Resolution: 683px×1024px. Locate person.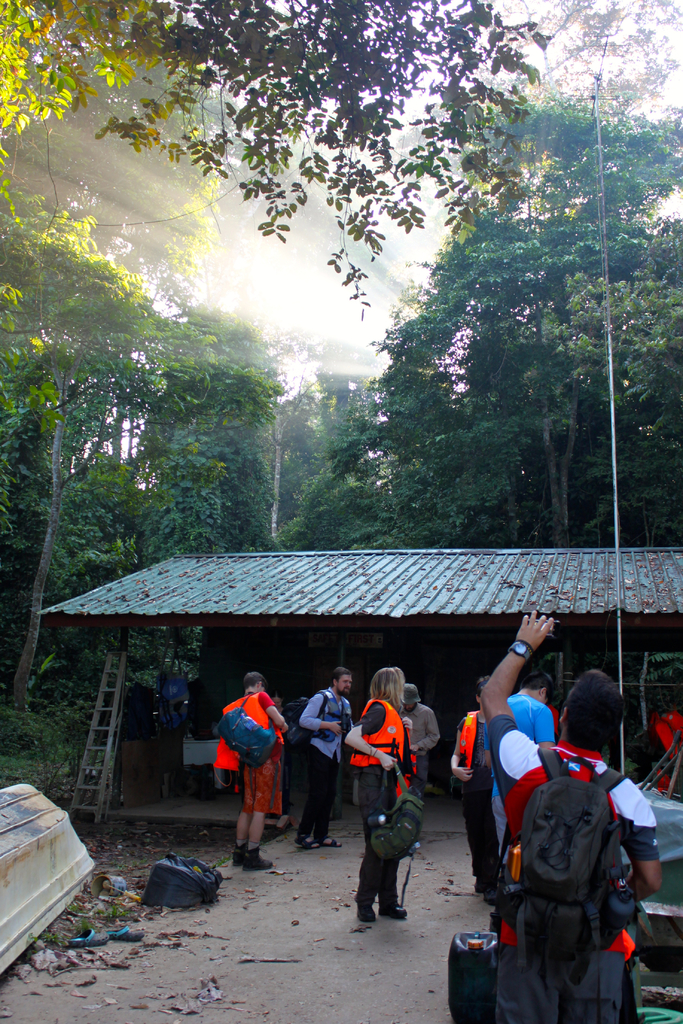
Rect(446, 674, 495, 887).
